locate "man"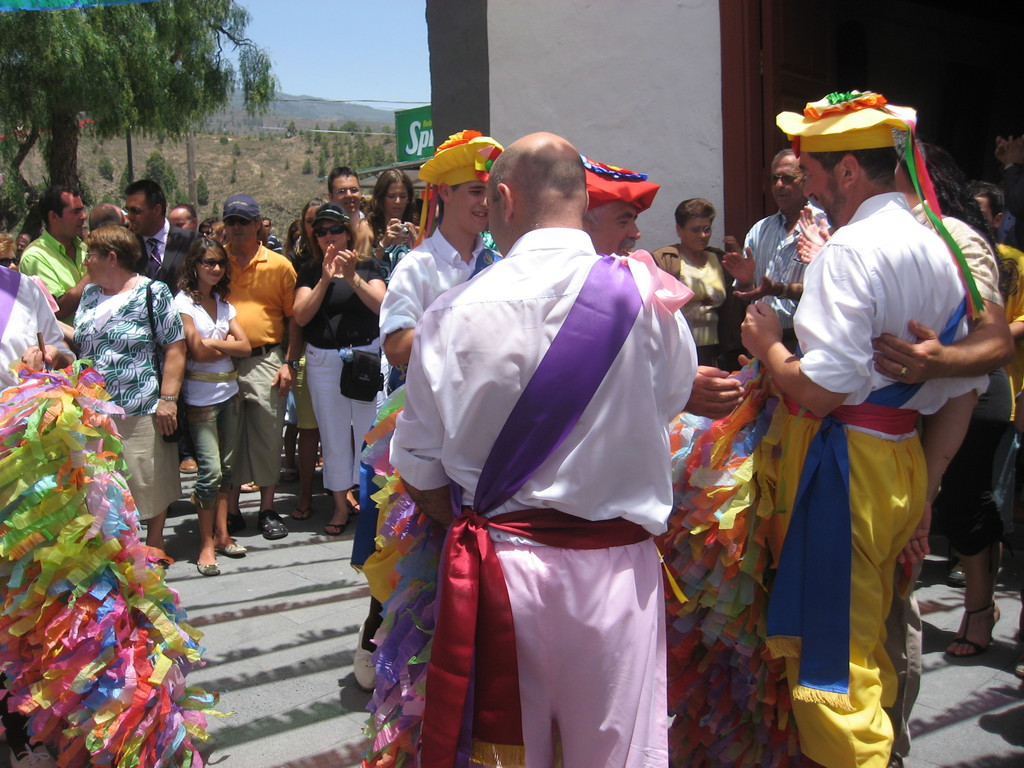
(733, 150, 832, 346)
